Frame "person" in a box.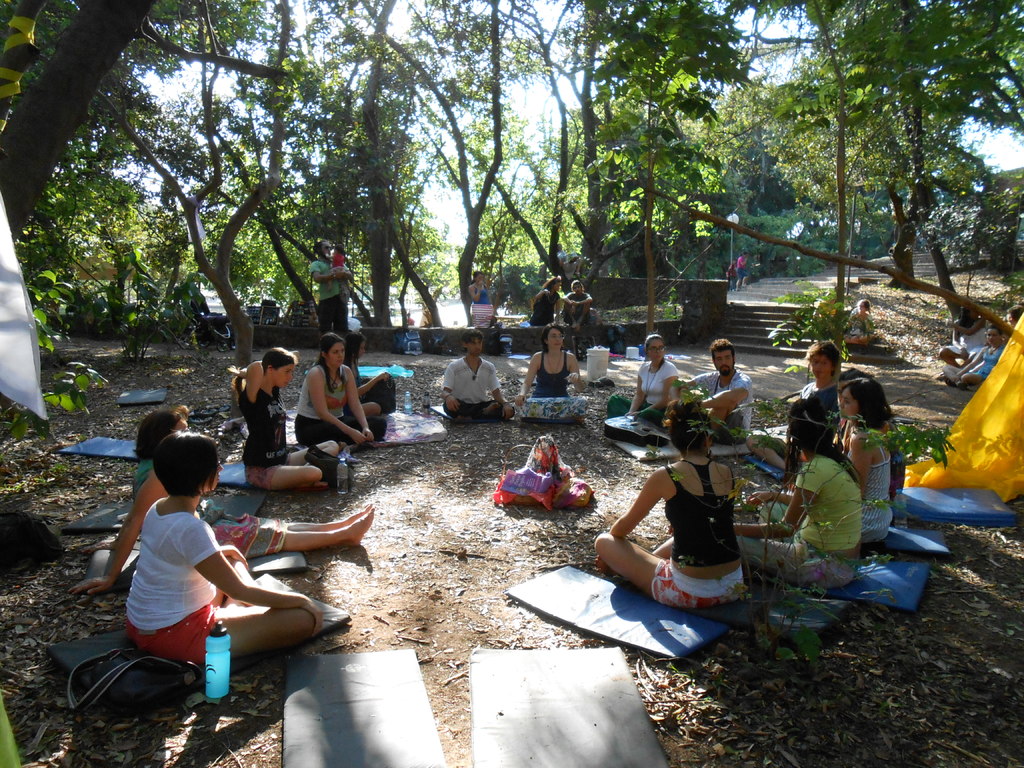
l=749, t=333, r=848, b=470.
